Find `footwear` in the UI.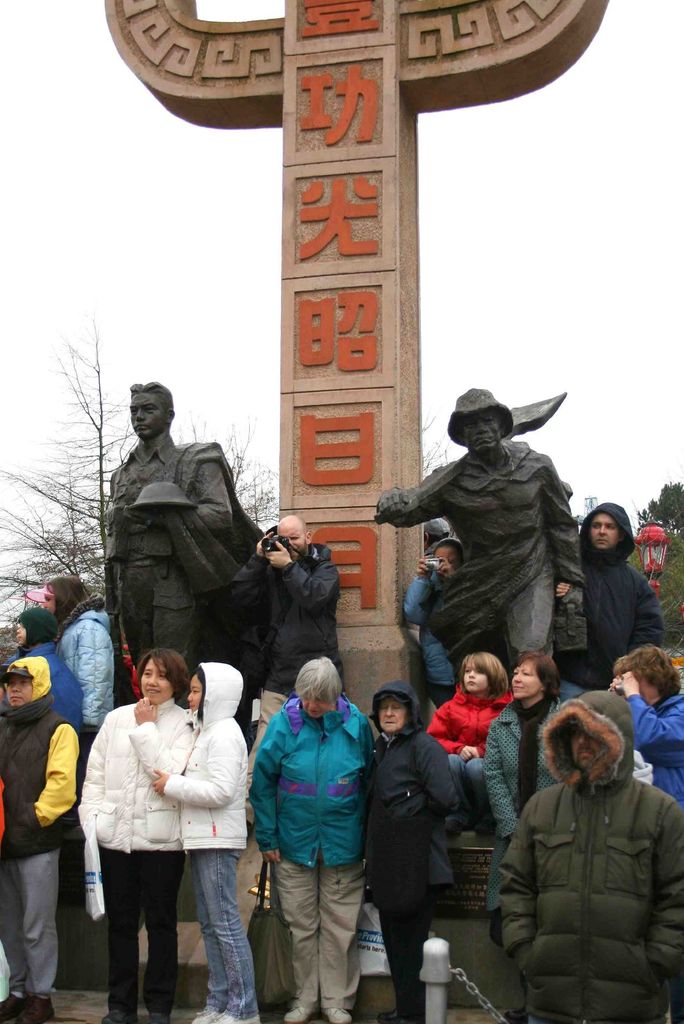
UI element at crop(0, 995, 30, 1023).
